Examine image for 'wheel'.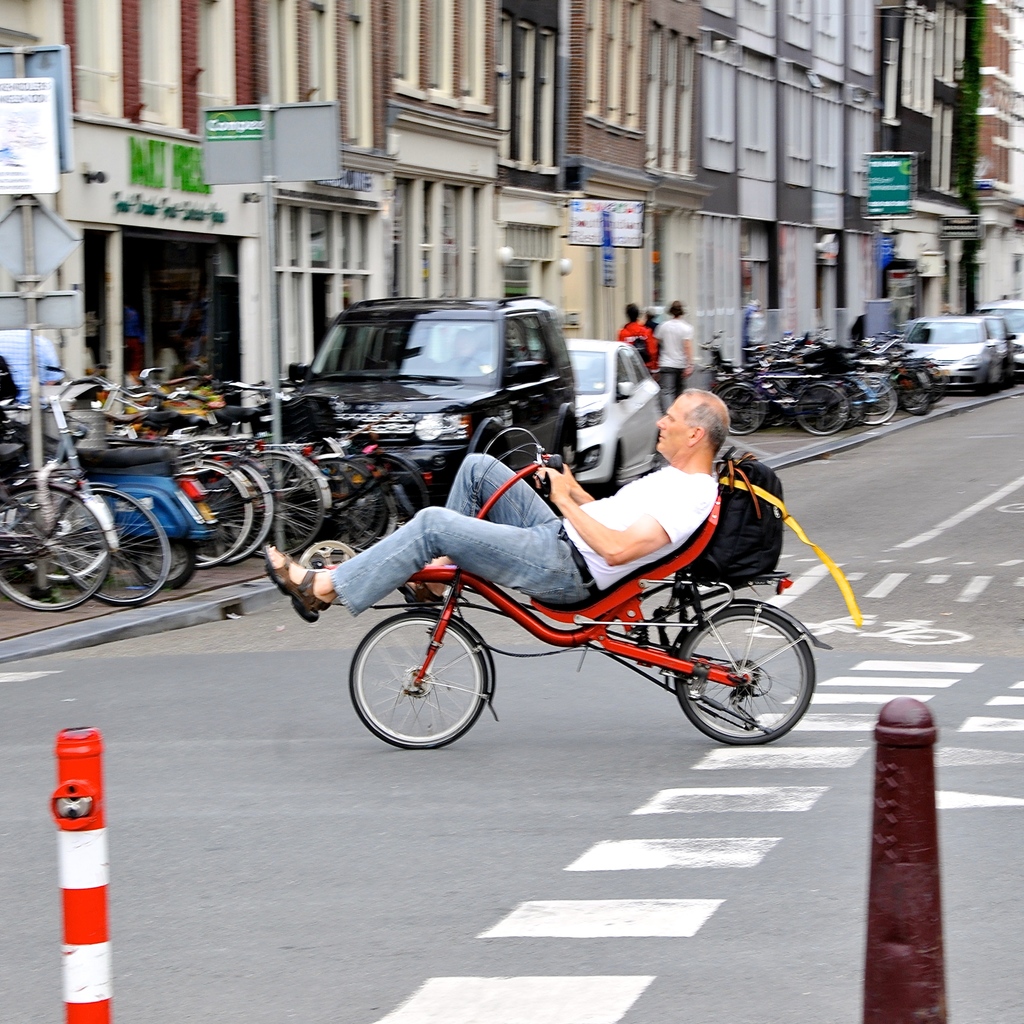
Examination result: BBox(823, 382, 870, 442).
